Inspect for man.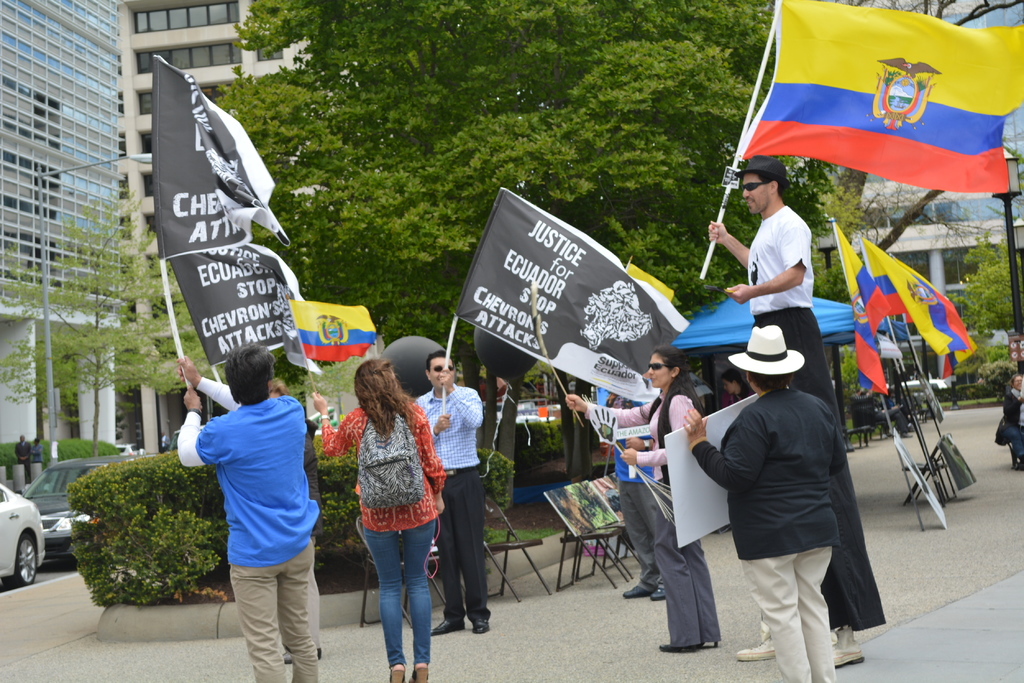
Inspection: select_region(412, 350, 490, 636).
